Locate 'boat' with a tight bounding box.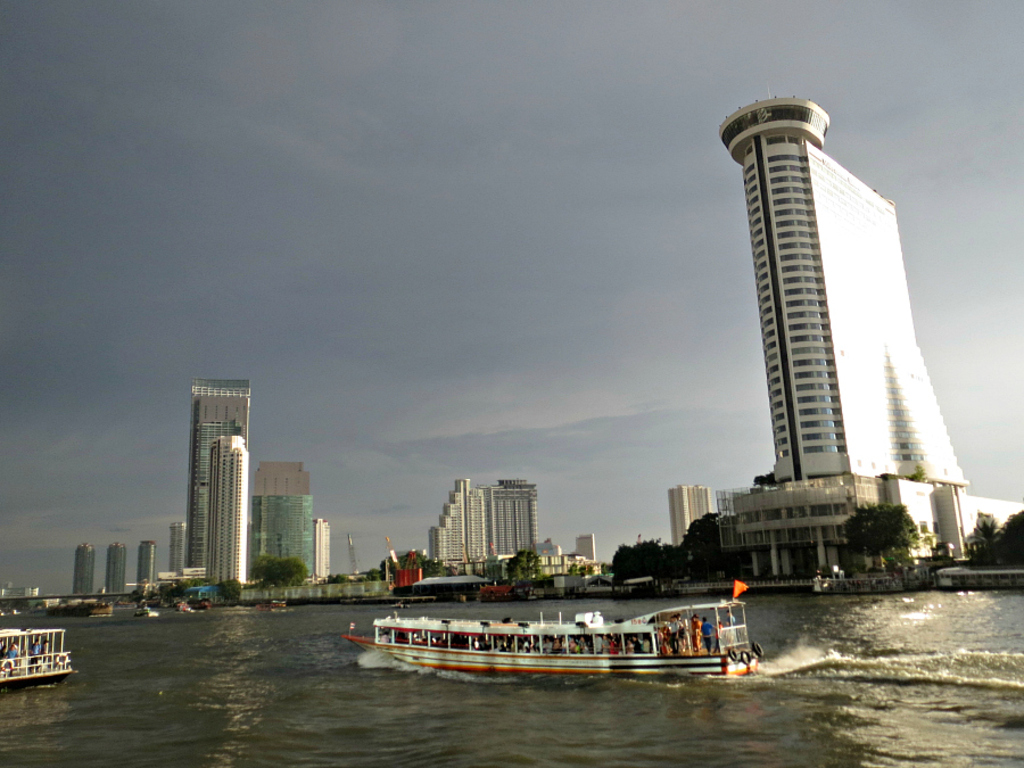
(180, 600, 190, 612).
